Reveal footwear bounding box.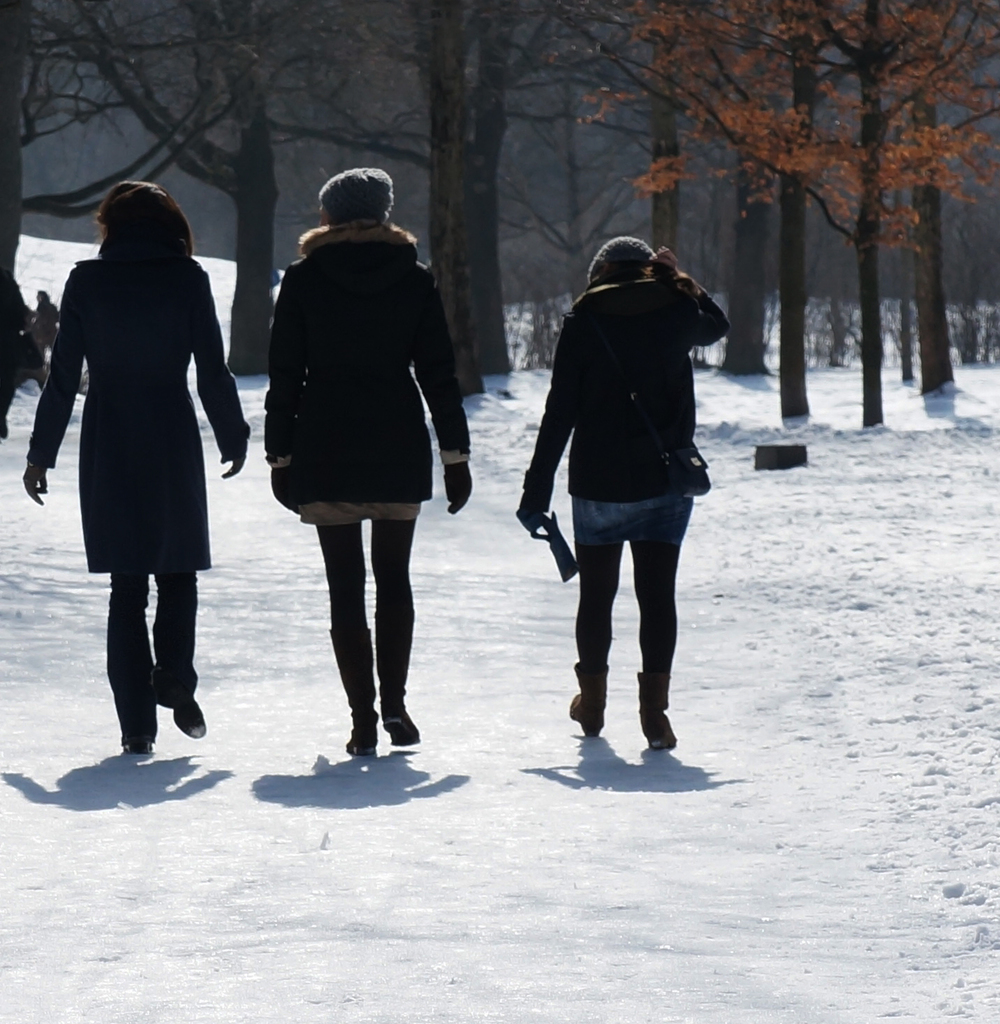
Revealed: x1=380 y1=708 x2=420 y2=746.
